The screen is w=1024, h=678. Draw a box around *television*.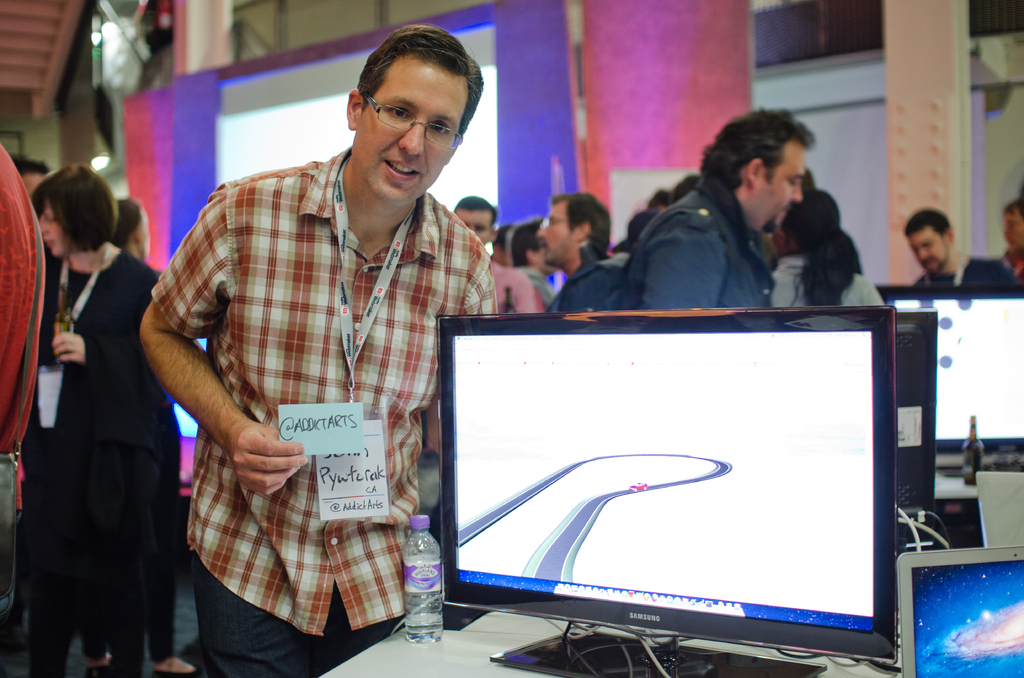
438,305,898,677.
